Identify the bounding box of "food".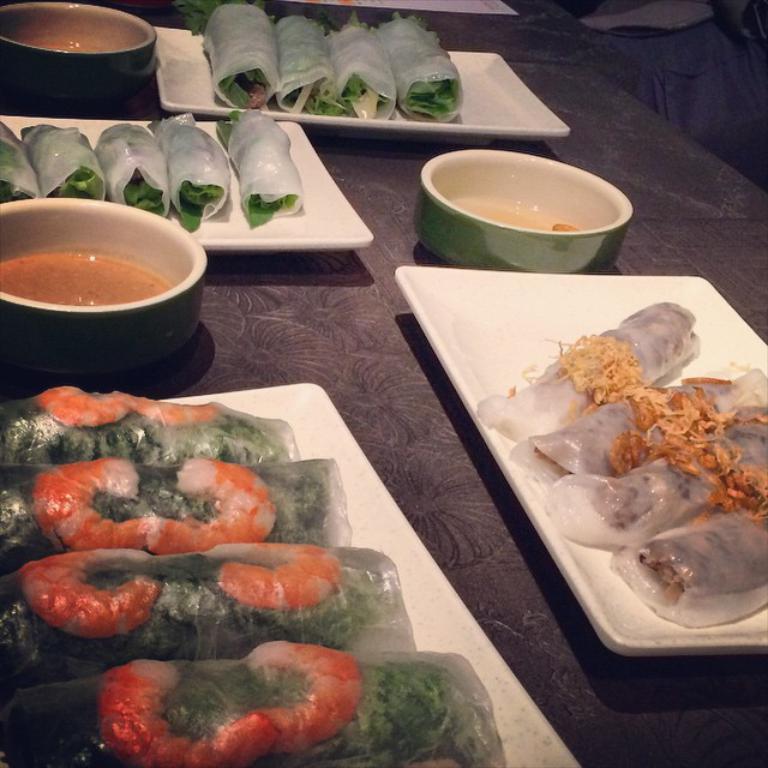
[175, 0, 277, 112].
